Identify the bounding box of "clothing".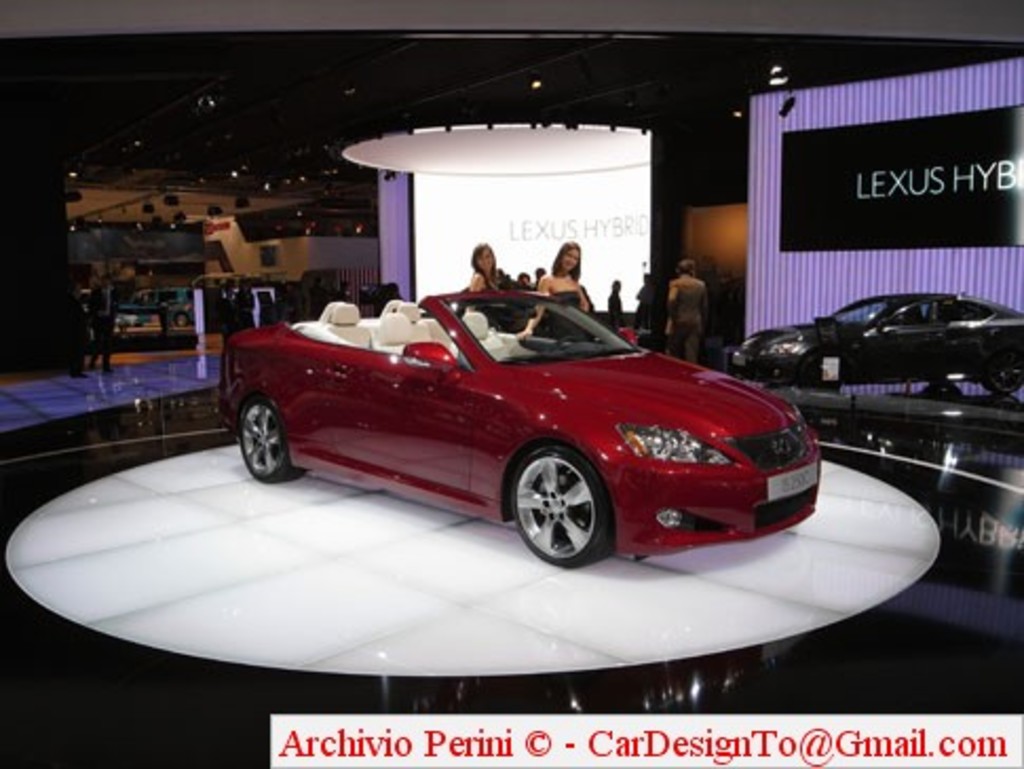
pyautogui.locateOnScreen(469, 279, 511, 330).
